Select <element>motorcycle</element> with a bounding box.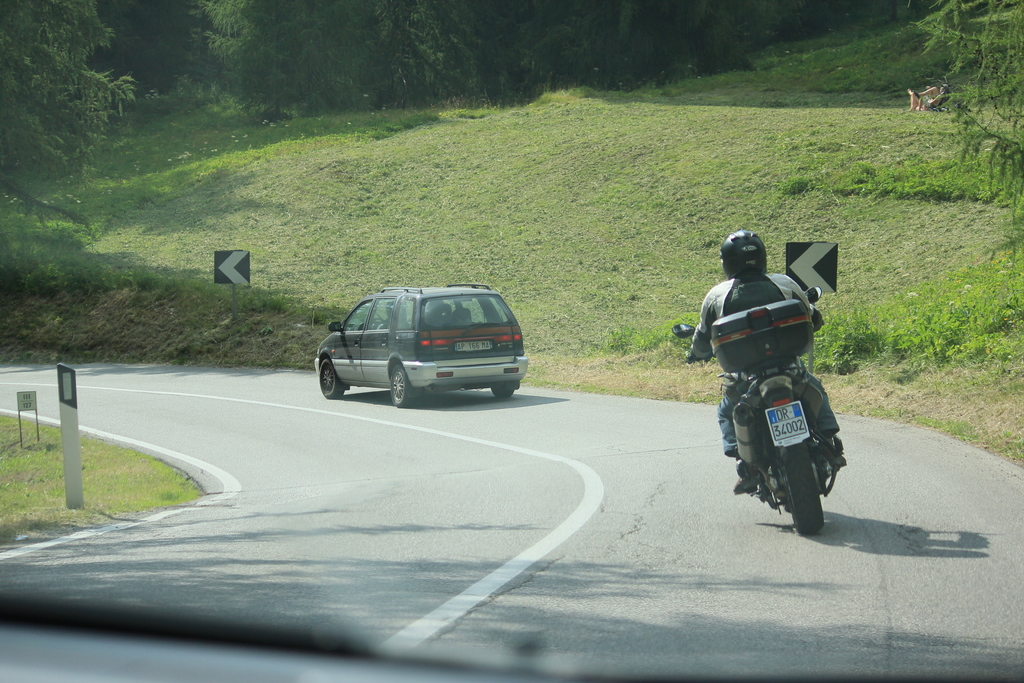
pyautogui.locateOnScreen(672, 283, 846, 536).
